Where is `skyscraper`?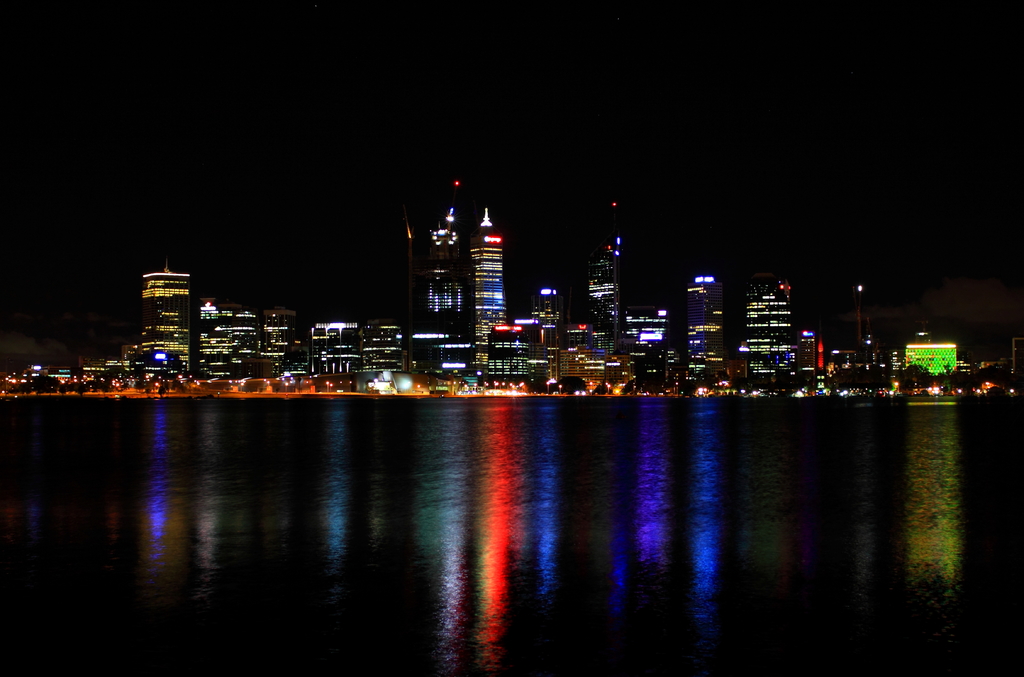
<region>476, 207, 509, 373</region>.
